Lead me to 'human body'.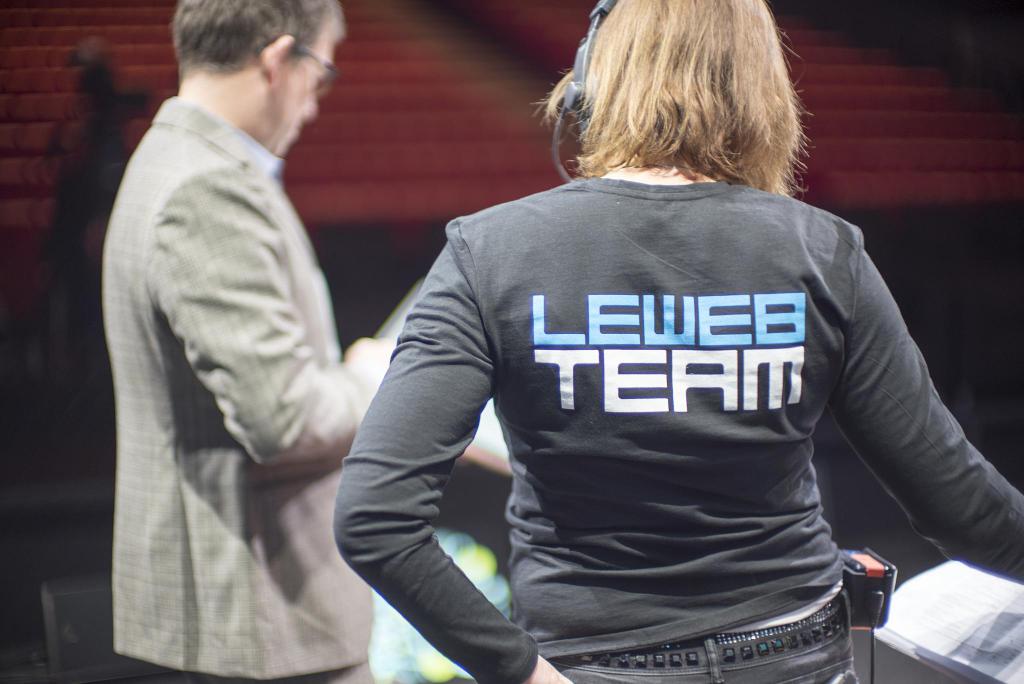
Lead to x1=99 y1=0 x2=398 y2=683.
